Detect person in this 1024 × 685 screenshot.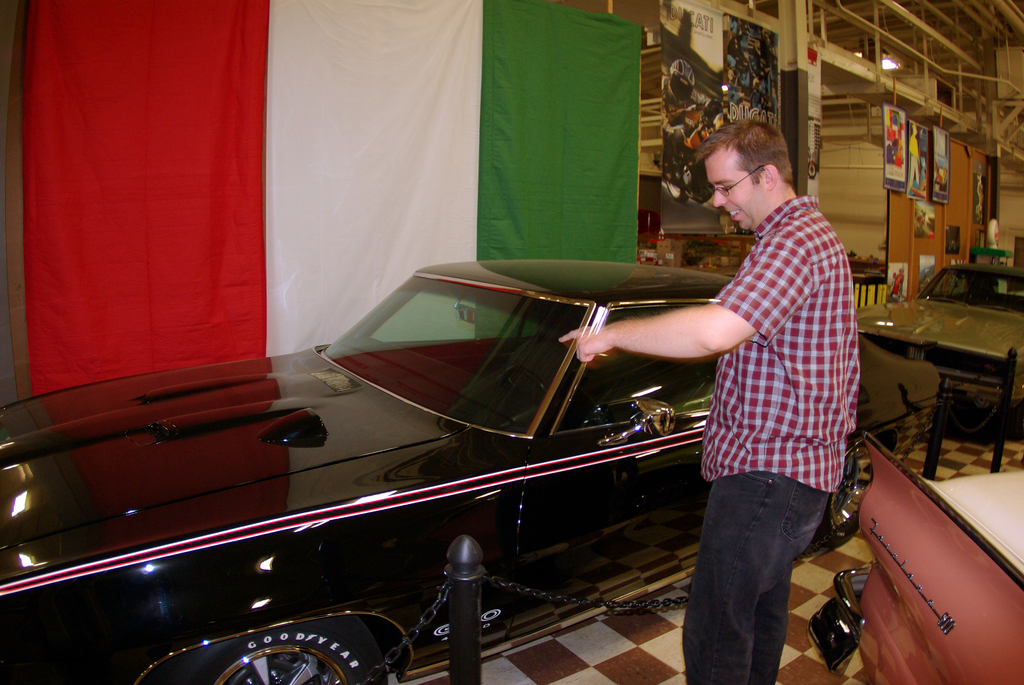
Detection: Rect(560, 123, 859, 684).
